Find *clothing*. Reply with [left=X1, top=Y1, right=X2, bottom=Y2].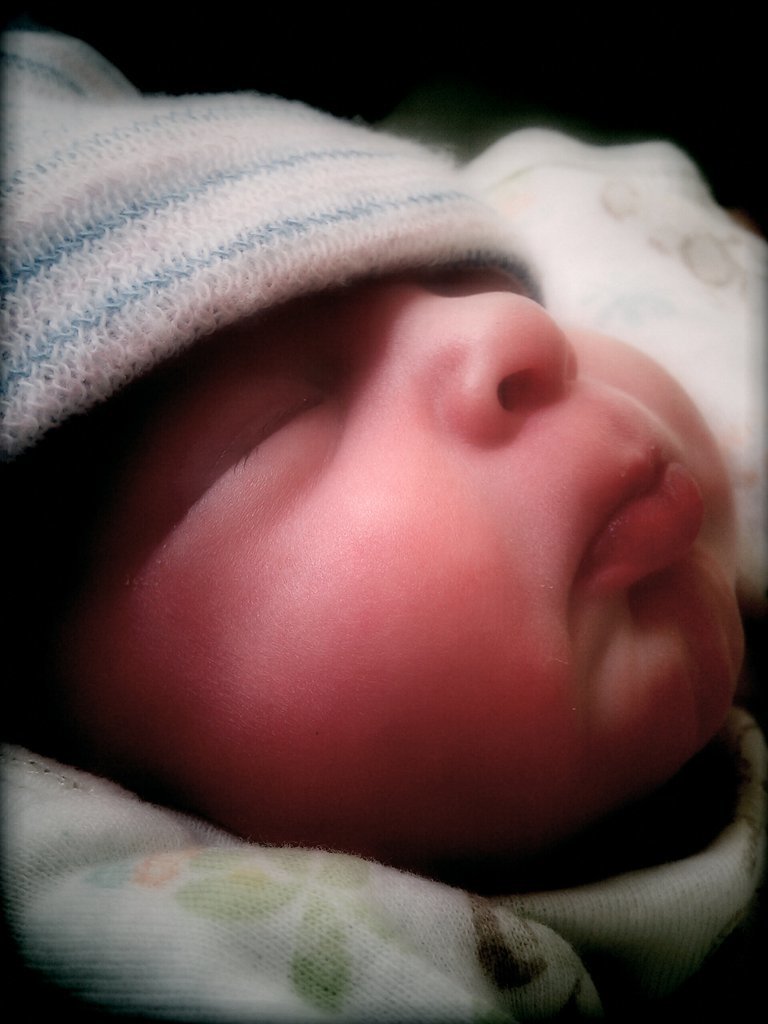
[left=0, top=714, right=767, bottom=1023].
